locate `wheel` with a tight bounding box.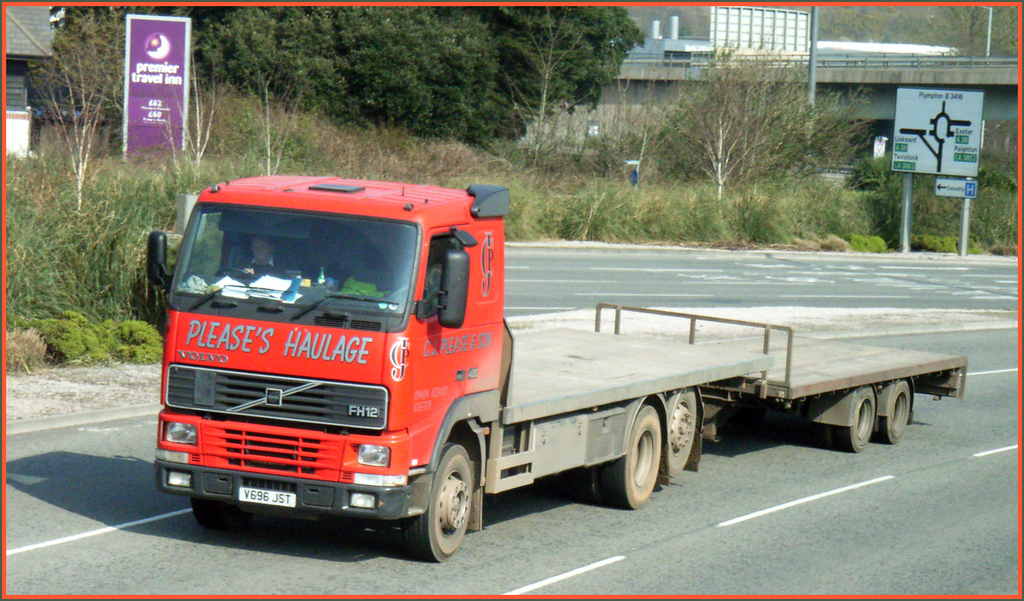
bbox=(650, 387, 700, 478).
